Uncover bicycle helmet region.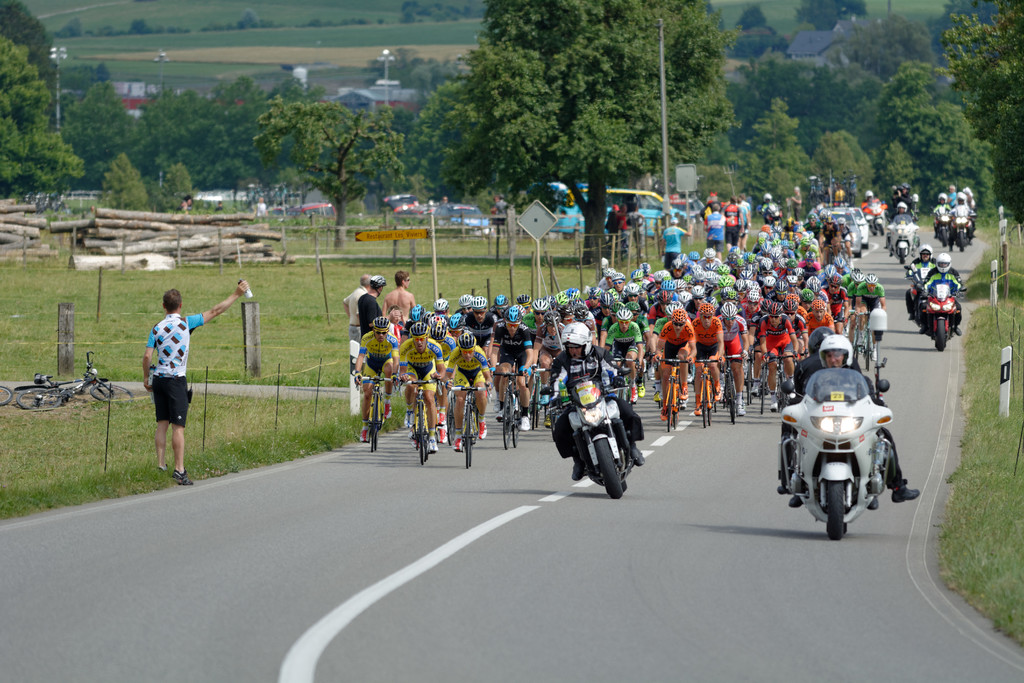
Uncovered: <region>421, 310, 434, 324</region>.
